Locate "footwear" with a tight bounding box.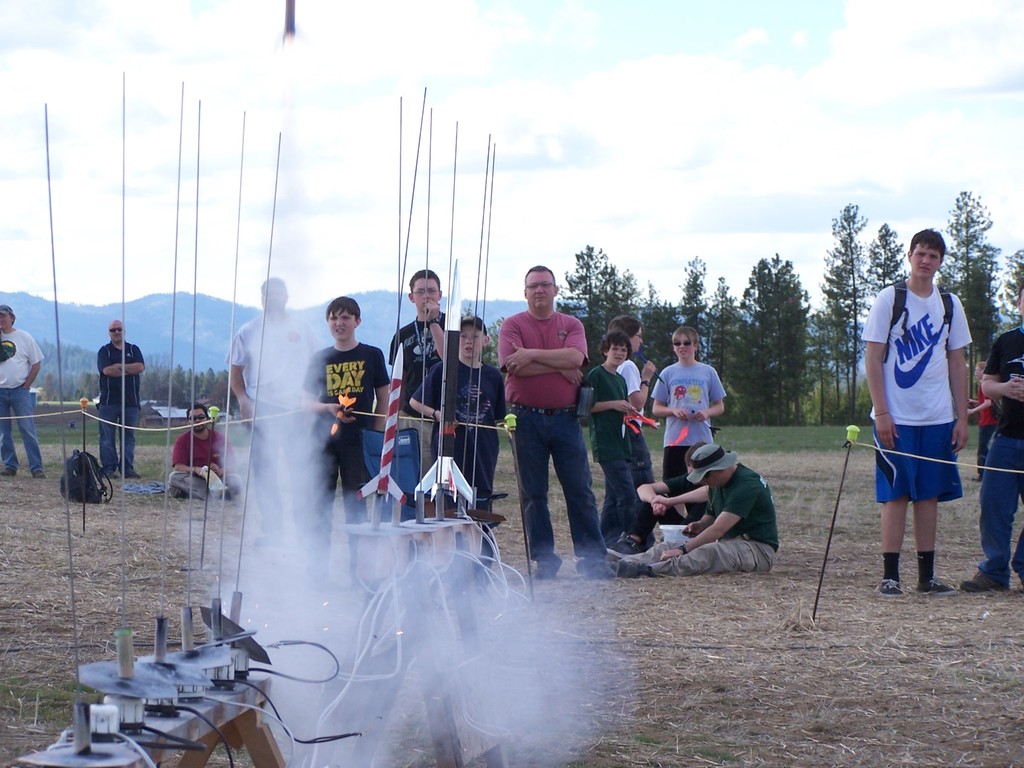
<region>527, 559, 556, 585</region>.
